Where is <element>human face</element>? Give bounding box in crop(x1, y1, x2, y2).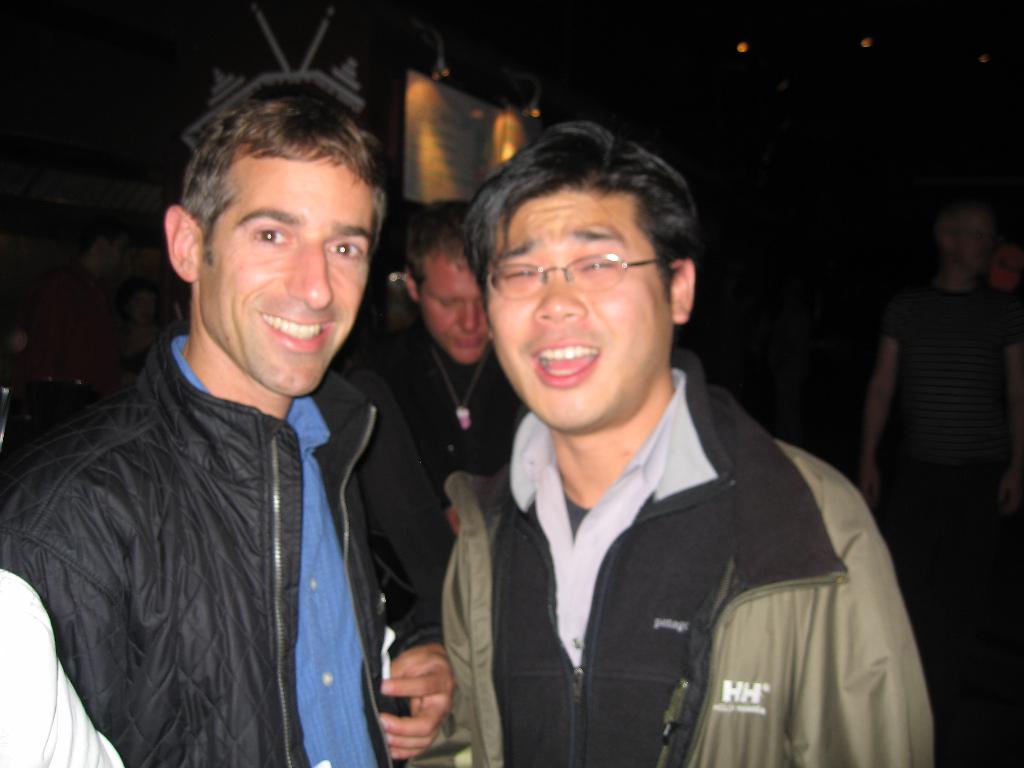
crop(203, 146, 376, 397).
